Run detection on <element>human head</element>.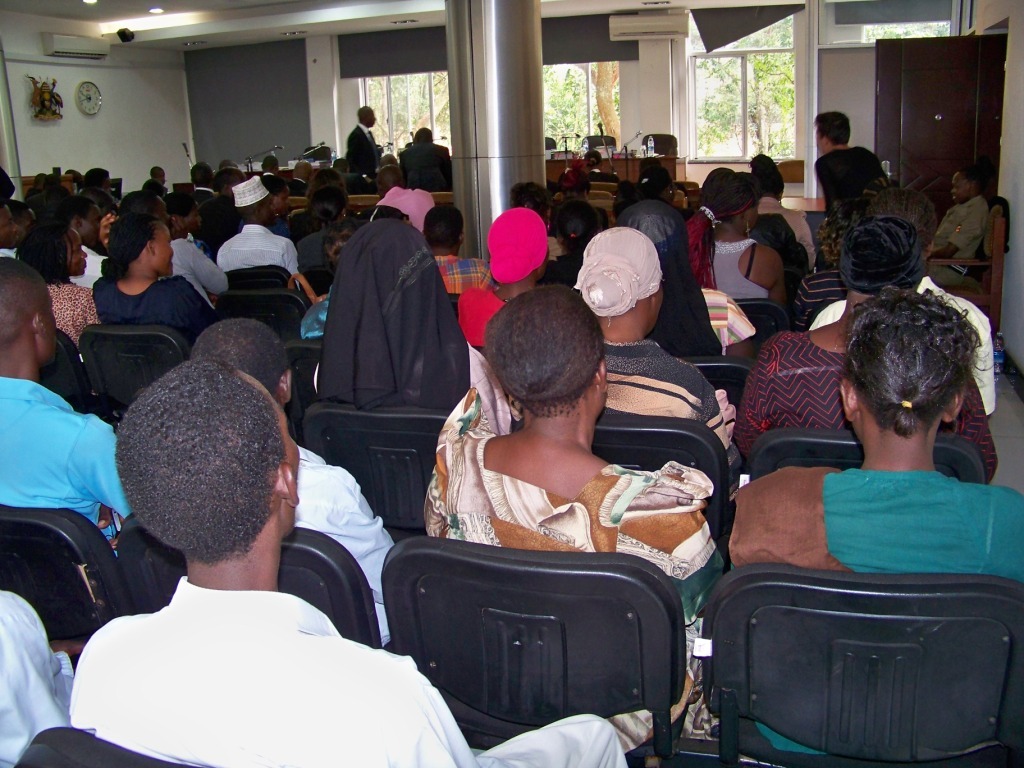
Result: locate(569, 225, 663, 331).
